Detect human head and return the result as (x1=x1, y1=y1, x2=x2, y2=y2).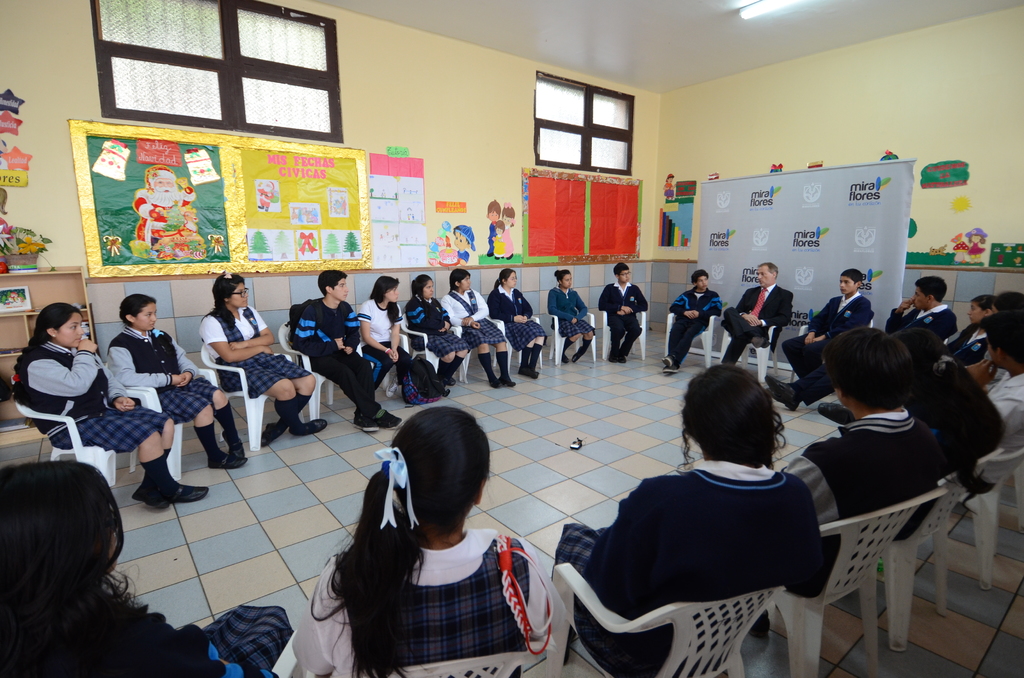
(x1=316, y1=270, x2=349, y2=302).
